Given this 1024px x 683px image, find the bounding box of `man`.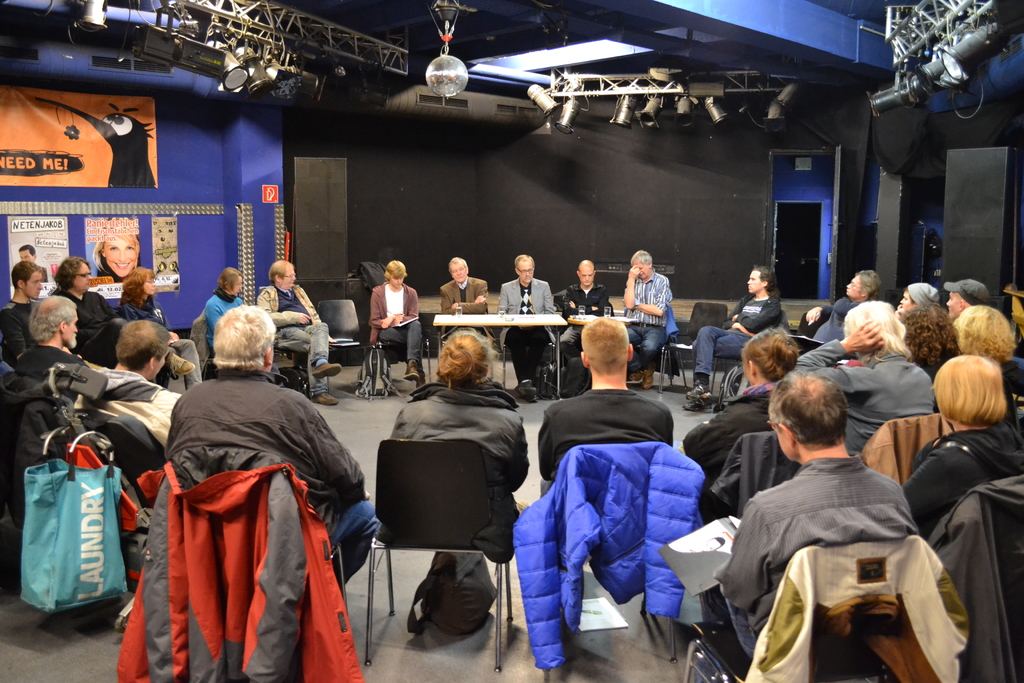
left=618, top=247, right=674, bottom=390.
